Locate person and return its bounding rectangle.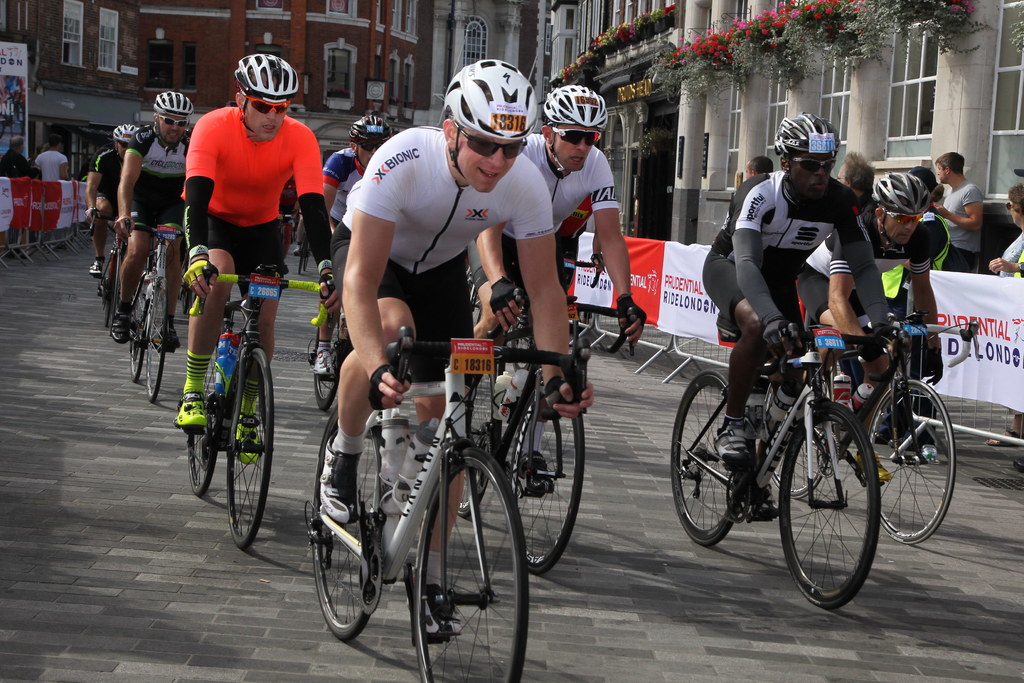
detection(740, 154, 774, 184).
